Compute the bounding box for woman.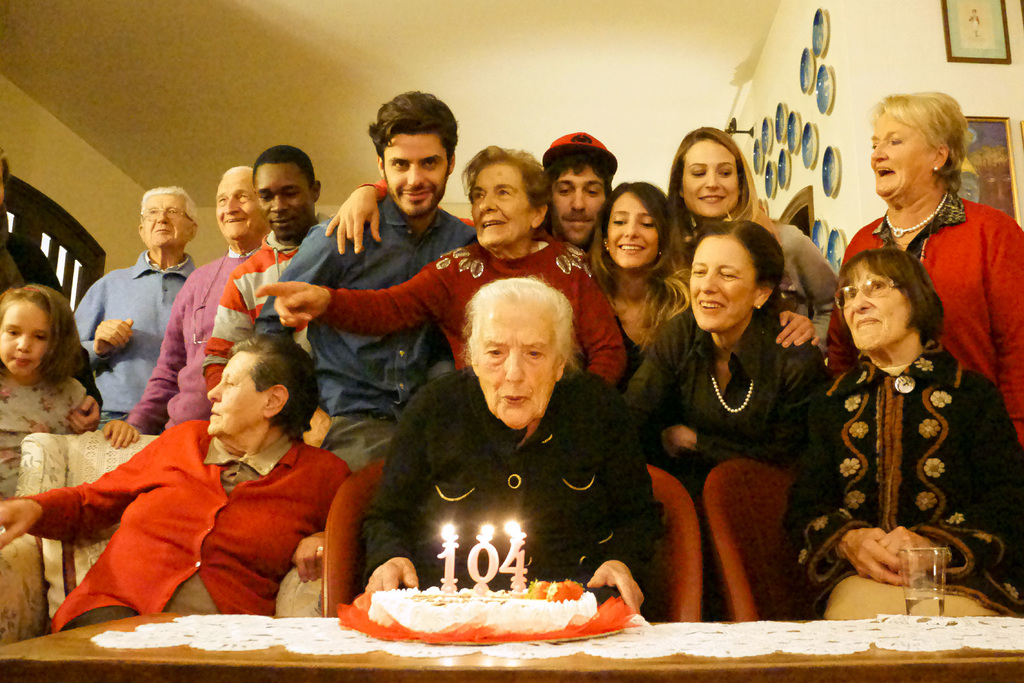
bbox=(660, 126, 838, 347).
